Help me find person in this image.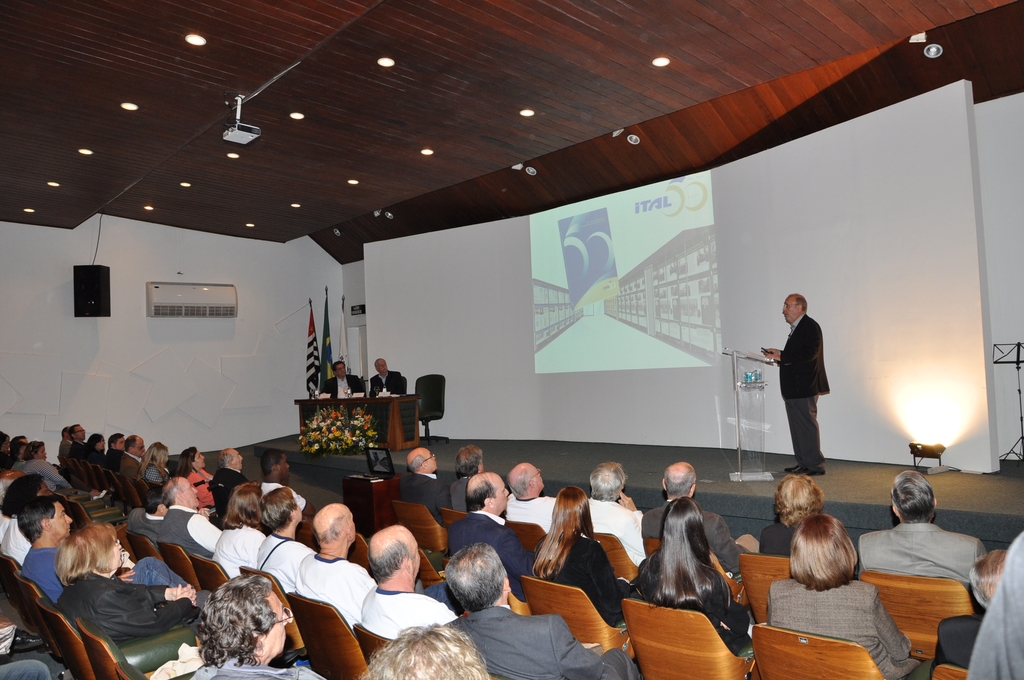
Found it: <box>214,445,251,514</box>.
